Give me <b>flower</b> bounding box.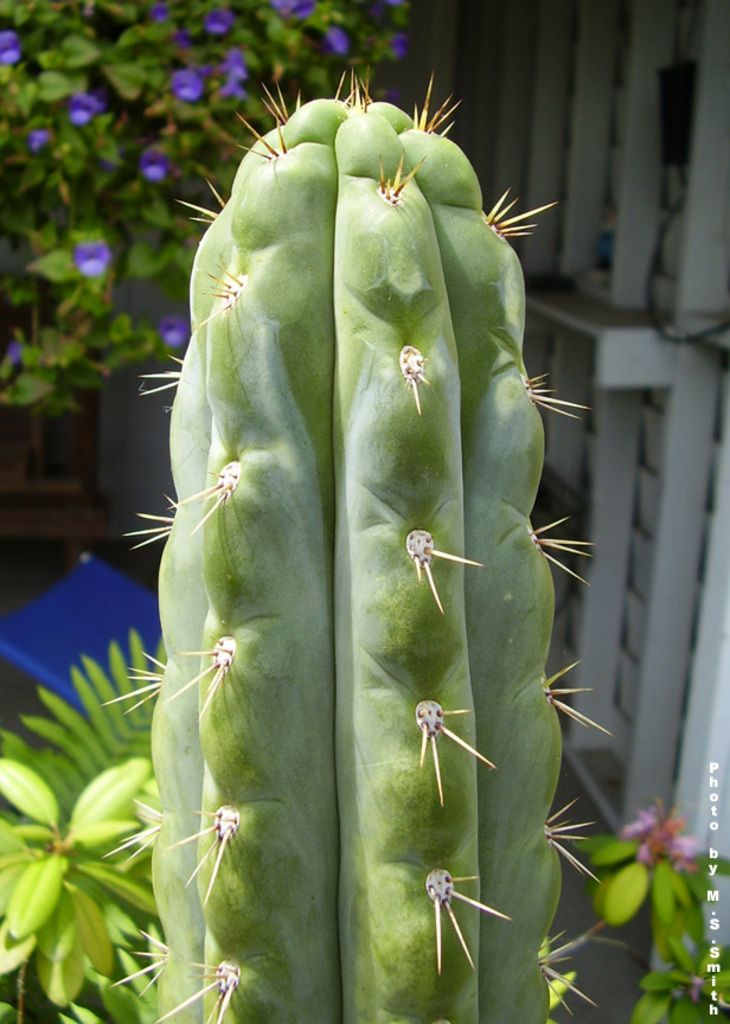
bbox=(219, 65, 241, 98).
